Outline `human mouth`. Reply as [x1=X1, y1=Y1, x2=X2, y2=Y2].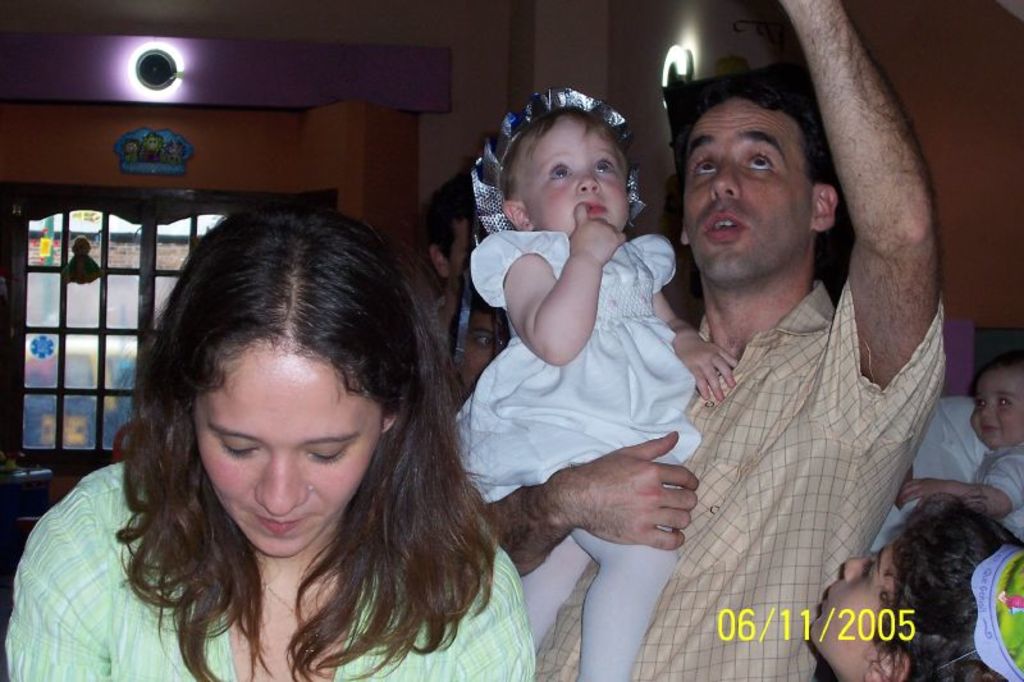
[x1=259, y1=518, x2=305, y2=532].
